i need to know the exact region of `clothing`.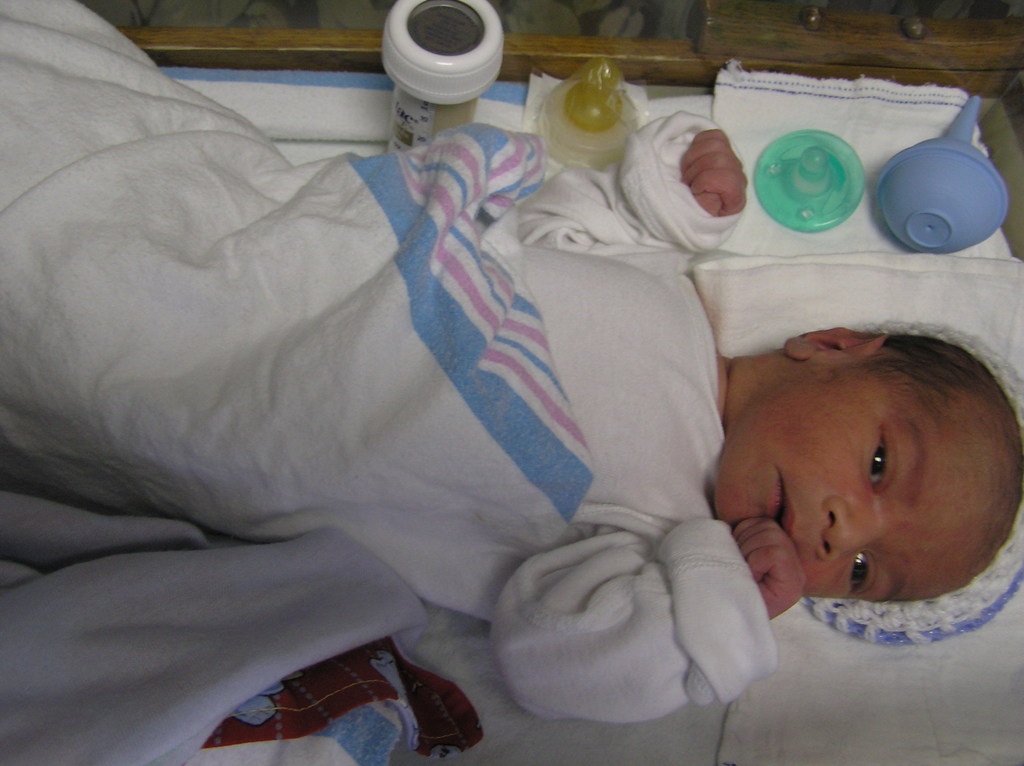
Region: (left=508, top=99, right=784, bottom=721).
